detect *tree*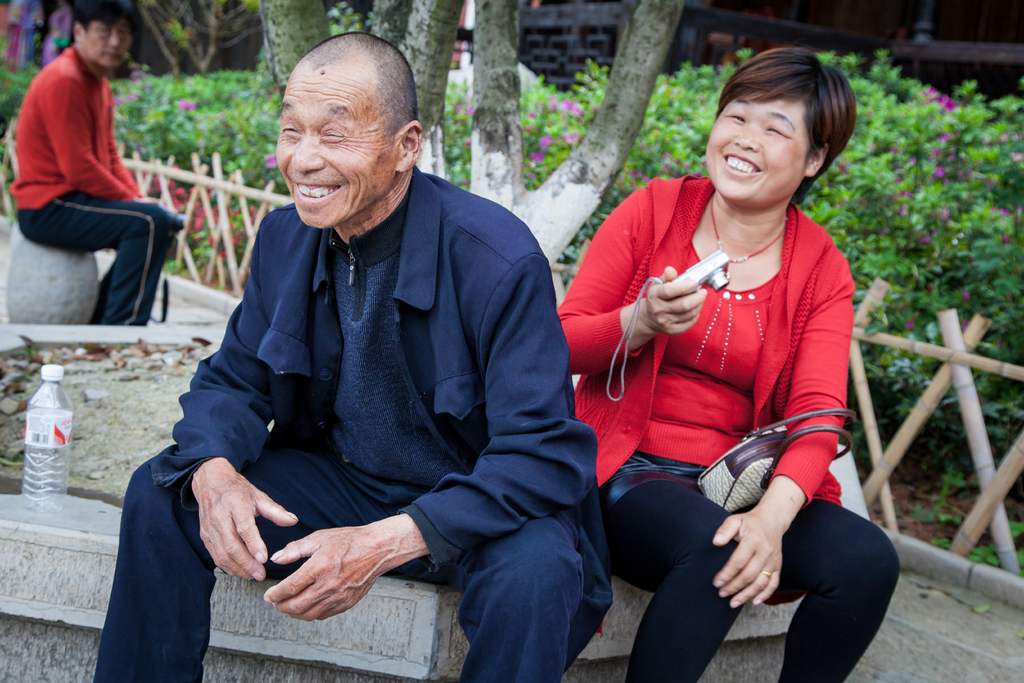
[256,0,684,265]
